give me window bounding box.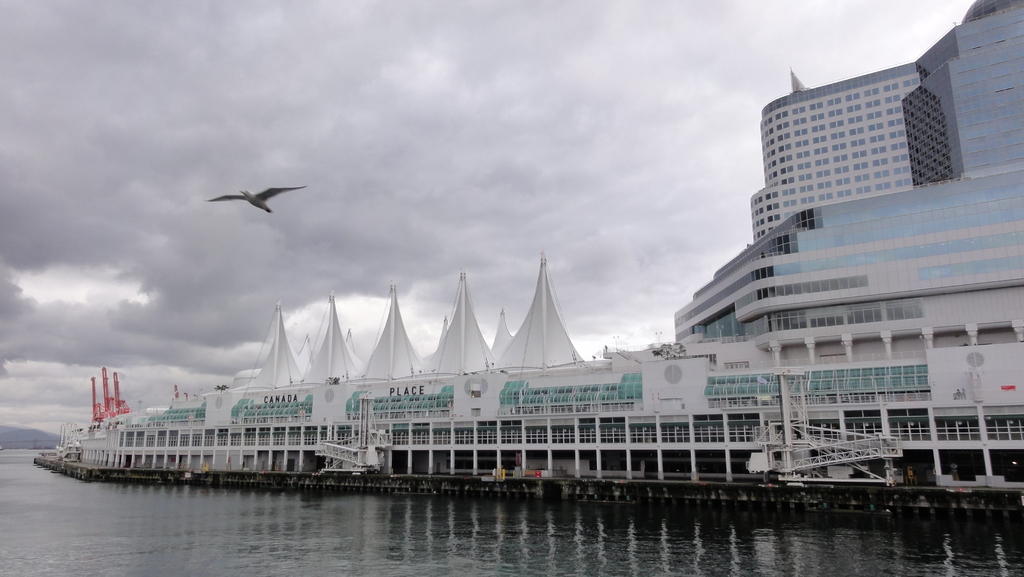
BBox(854, 174, 867, 183).
